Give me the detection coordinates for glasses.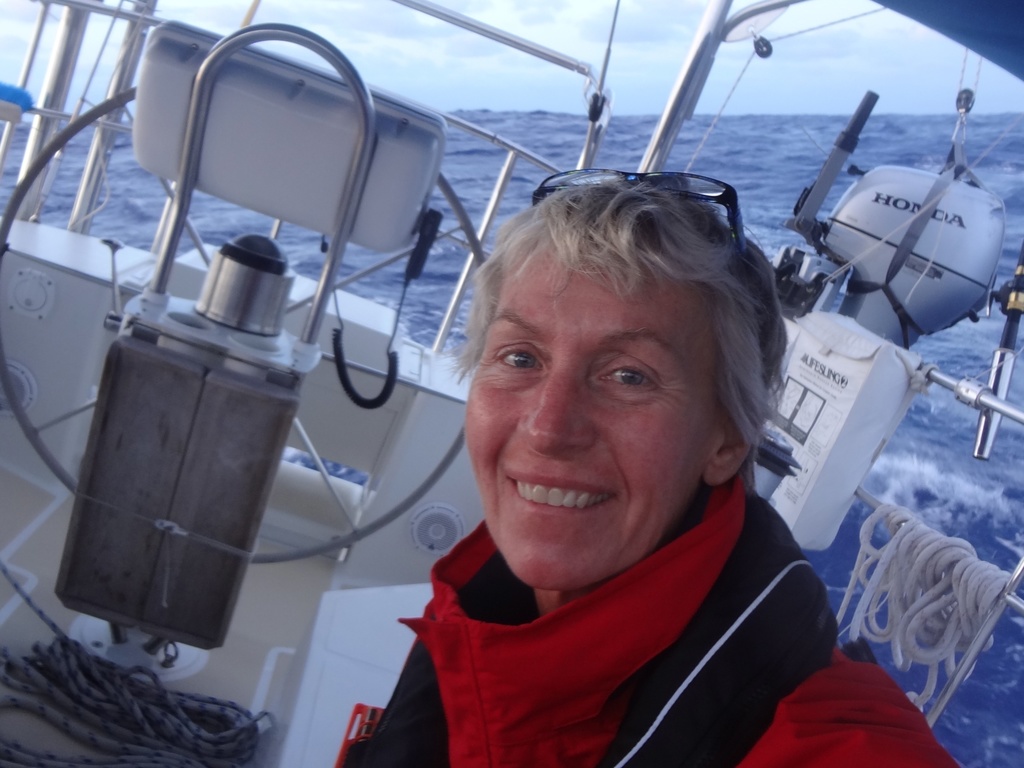
528:167:761:259.
